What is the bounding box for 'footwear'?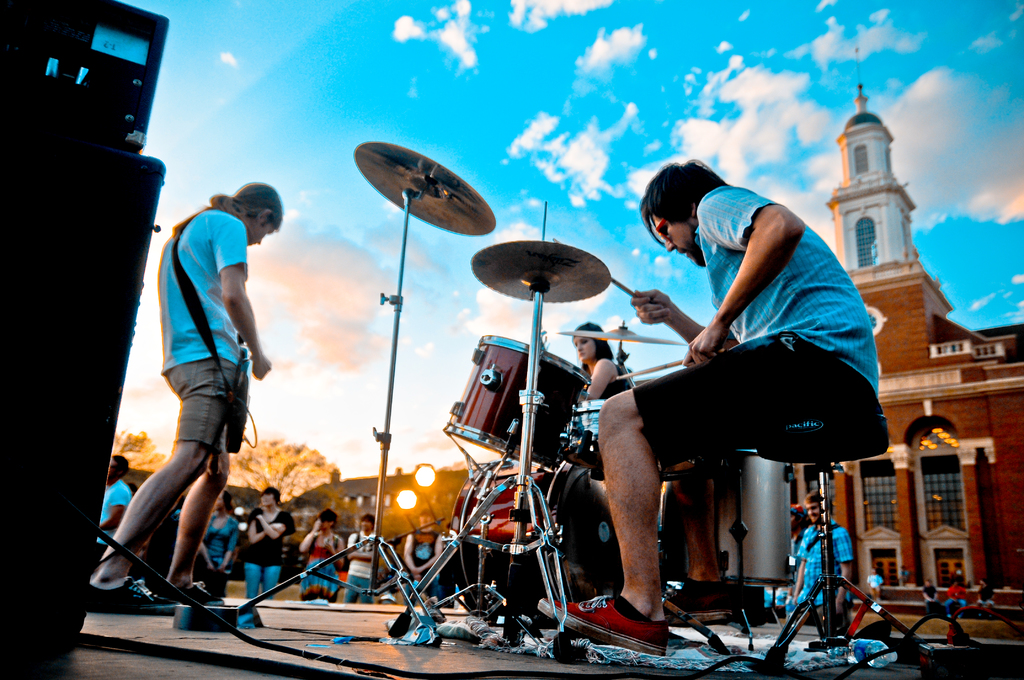
select_region(85, 577, 182, 613).
